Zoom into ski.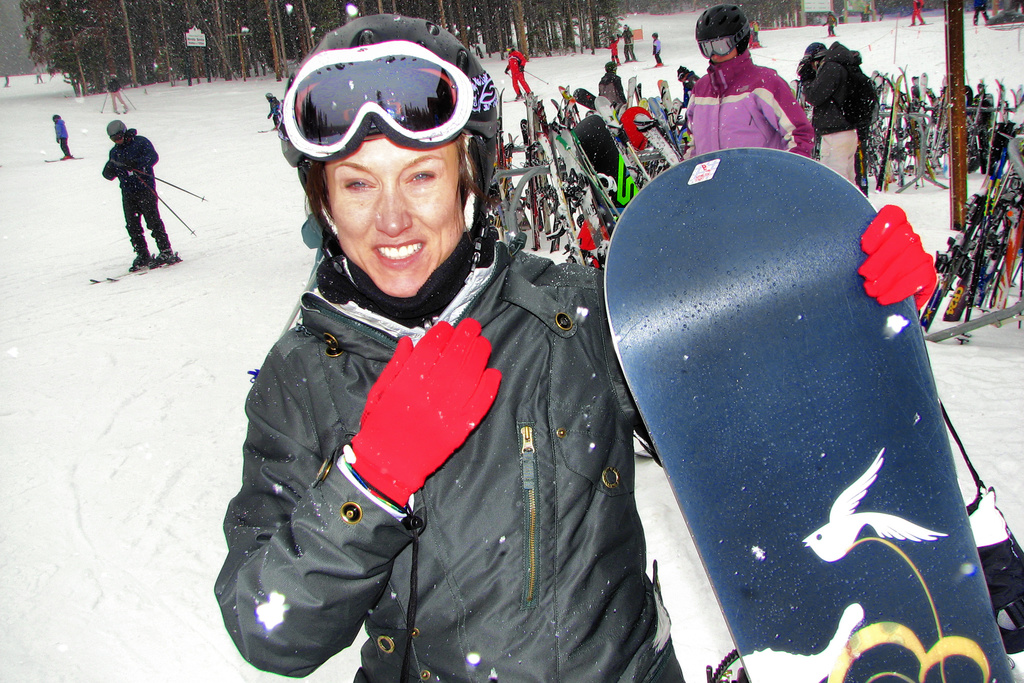
Zoom target: {"left": 88, "top": 247, "right": 189, "bottom": 281}.
